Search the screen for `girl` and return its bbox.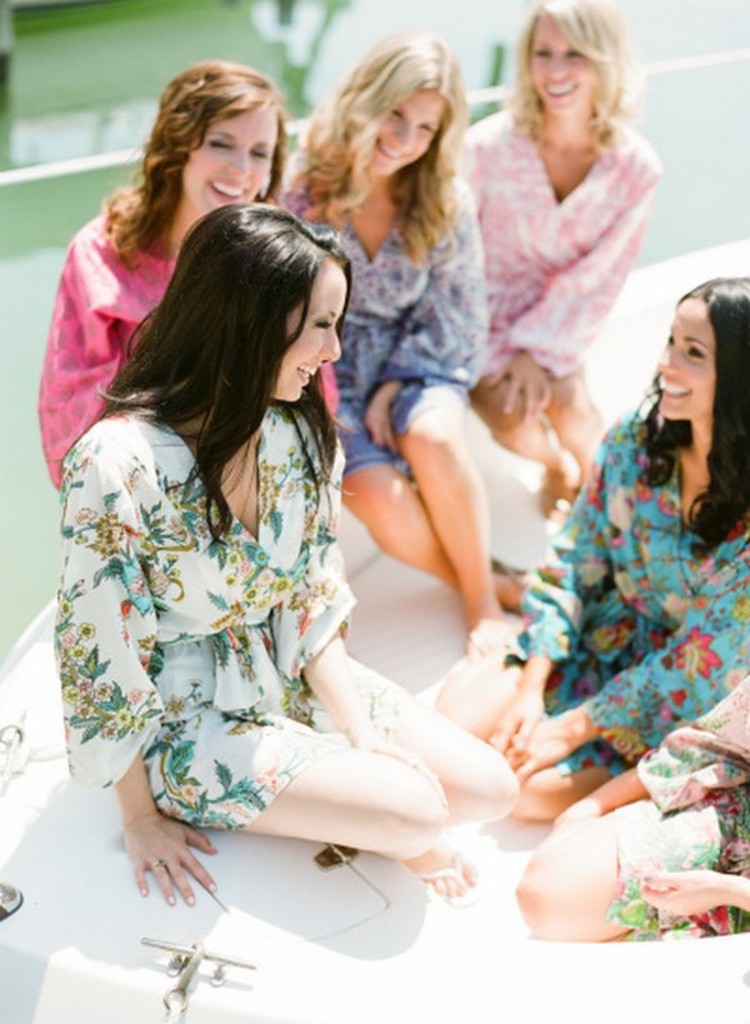
Found: (448, 0, 665, 528).
